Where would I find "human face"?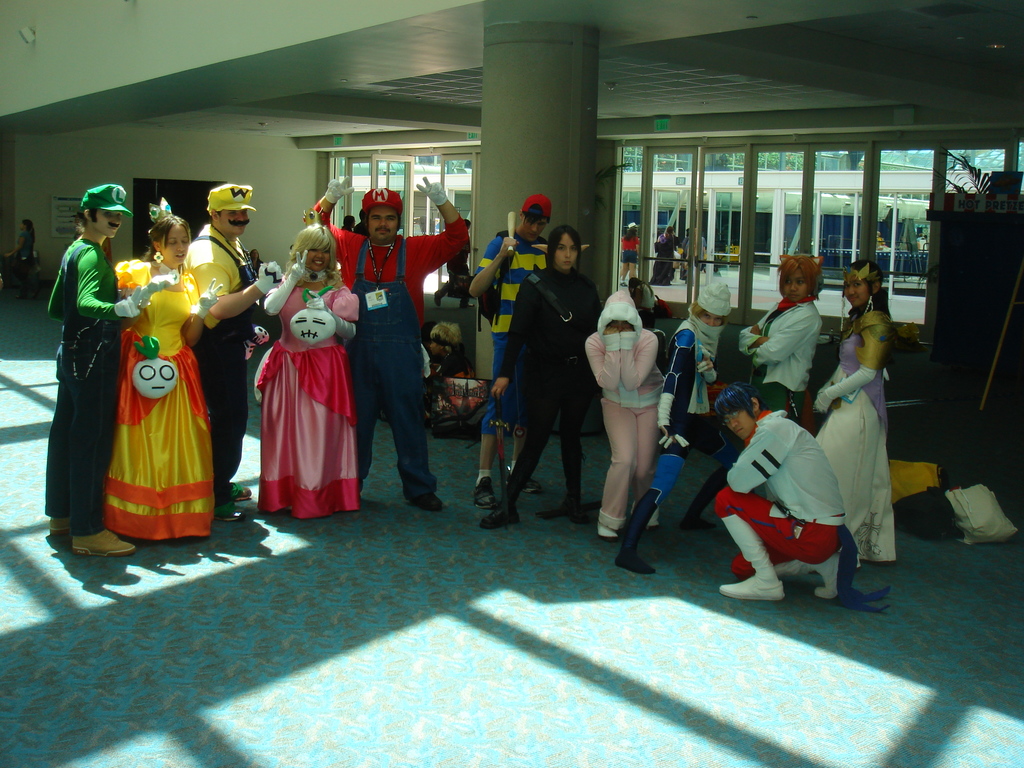
At (left=298, top=241, right=329, bottom=269).
